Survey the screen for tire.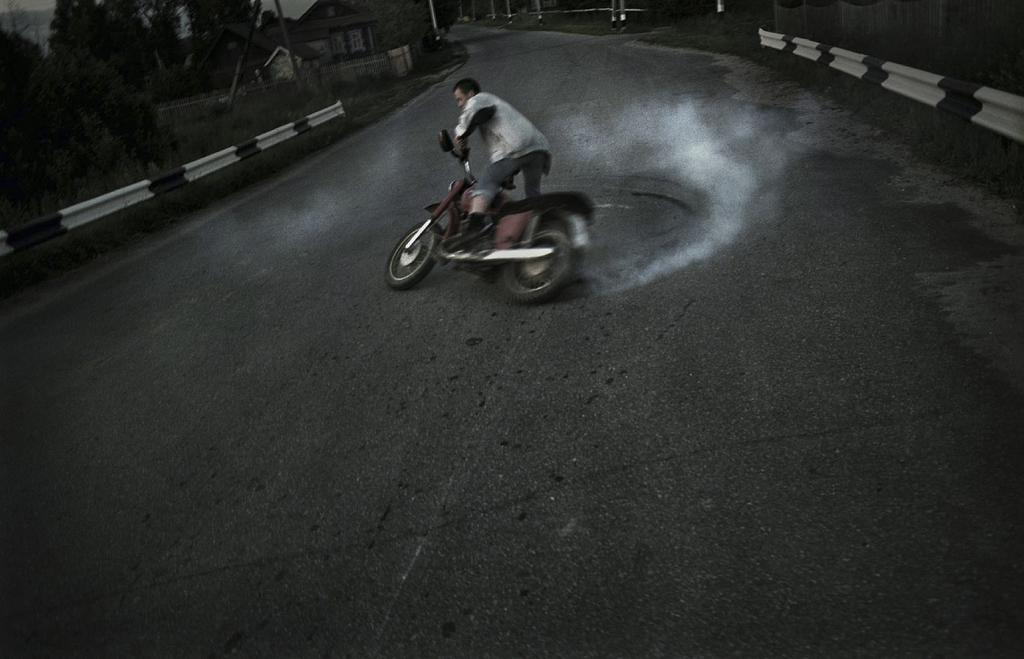
Survey found: [left=384, top=222, right=439, bottom=287].
